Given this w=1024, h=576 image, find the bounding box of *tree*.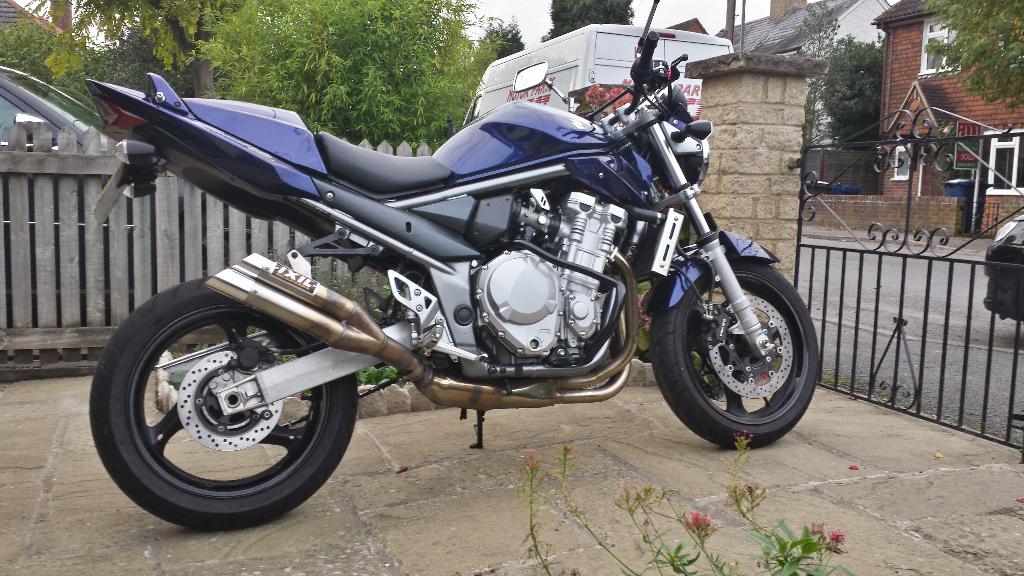
bbox=(794, 0, 845, 146).
